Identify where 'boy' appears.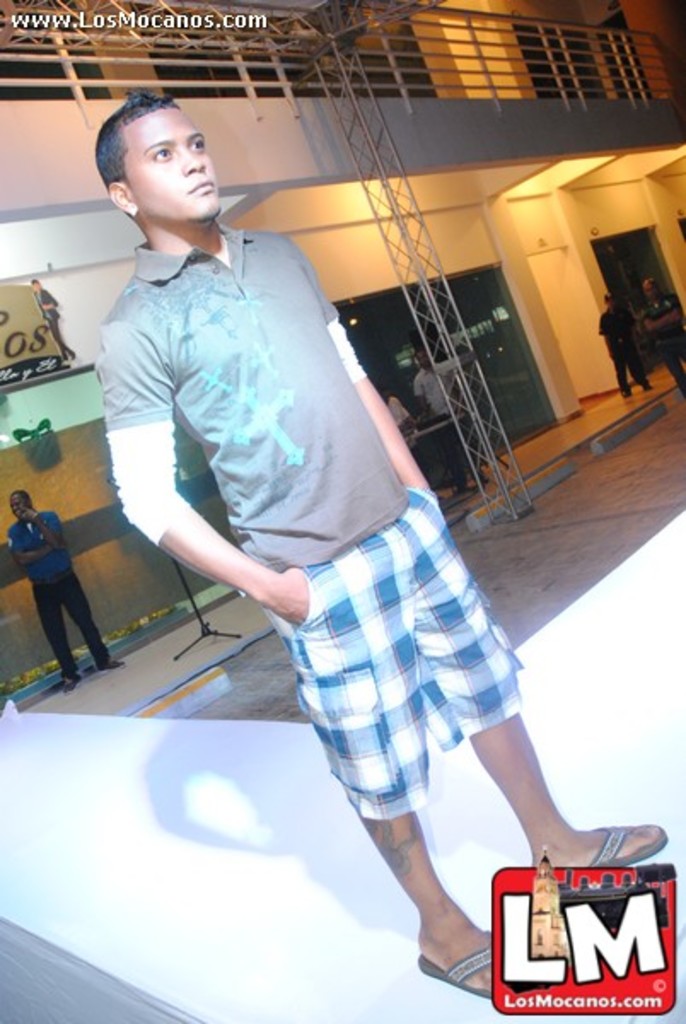
Appears at region(90, 85, 669, 1004).
